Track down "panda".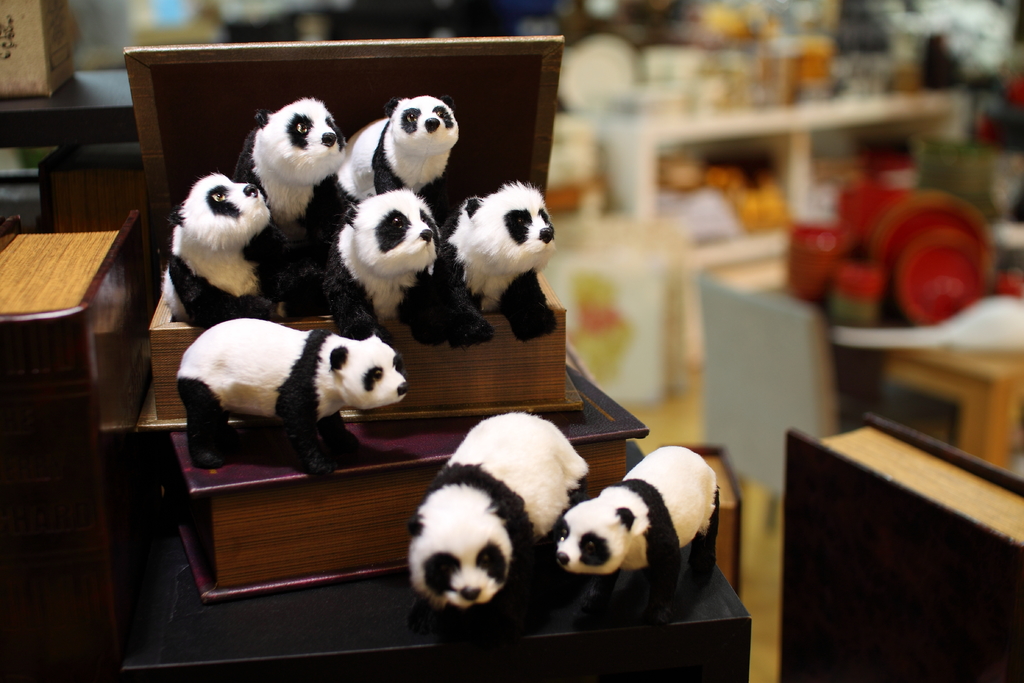
Tracked to Rect(435, 179, 556, 341).
